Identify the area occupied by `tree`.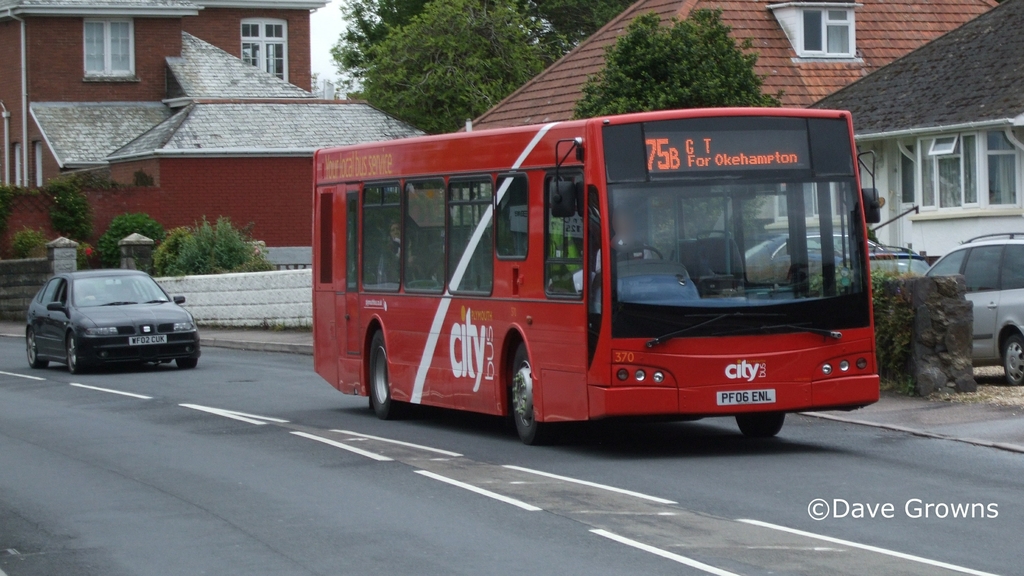
Area: <bbox>145, 210, 255, 282</bbox>.
